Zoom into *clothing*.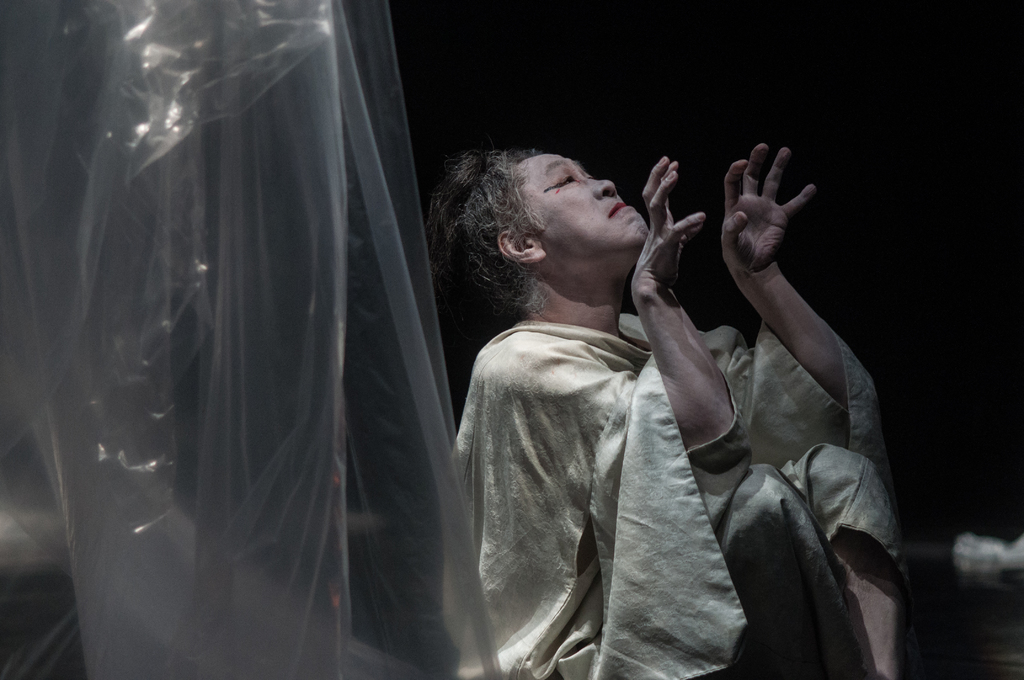
Zoom target: locate(441, 313, 912, 679).
